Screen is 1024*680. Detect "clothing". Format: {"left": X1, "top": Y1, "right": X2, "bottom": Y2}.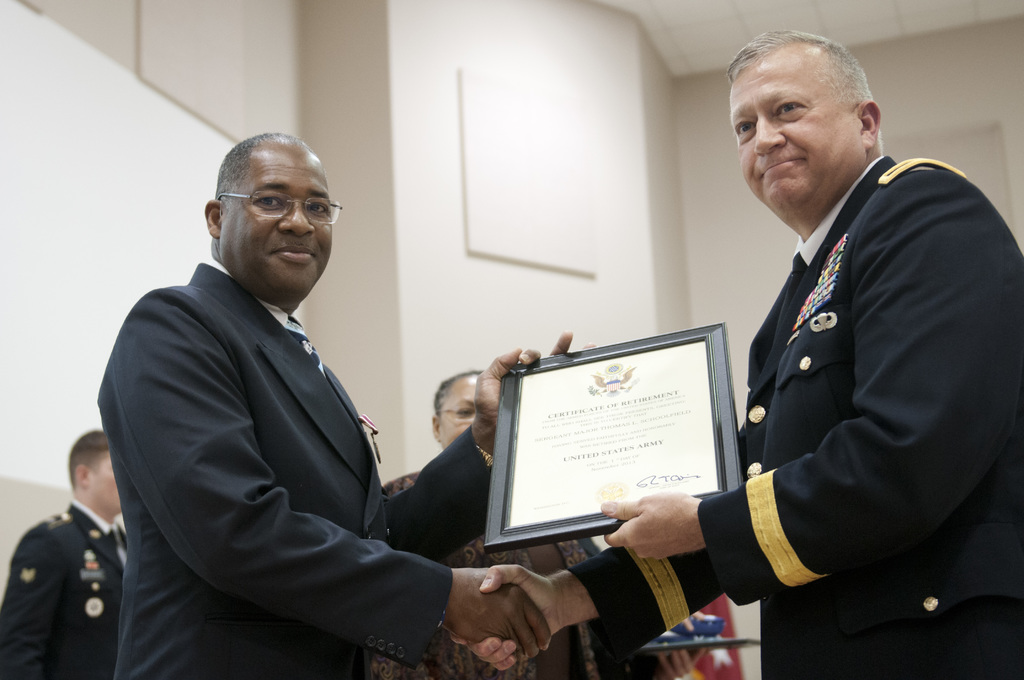
{"left": 89, "top": 204, "right": 452, "bottom": 669}.
